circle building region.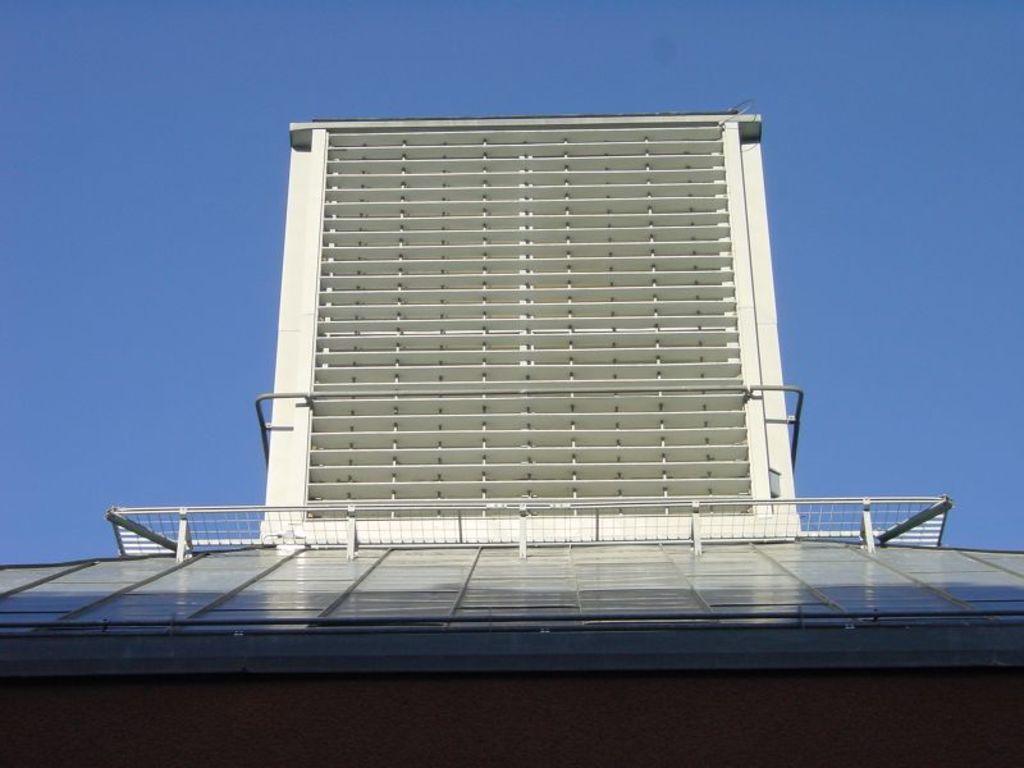
Region: 257:109:805:548.
